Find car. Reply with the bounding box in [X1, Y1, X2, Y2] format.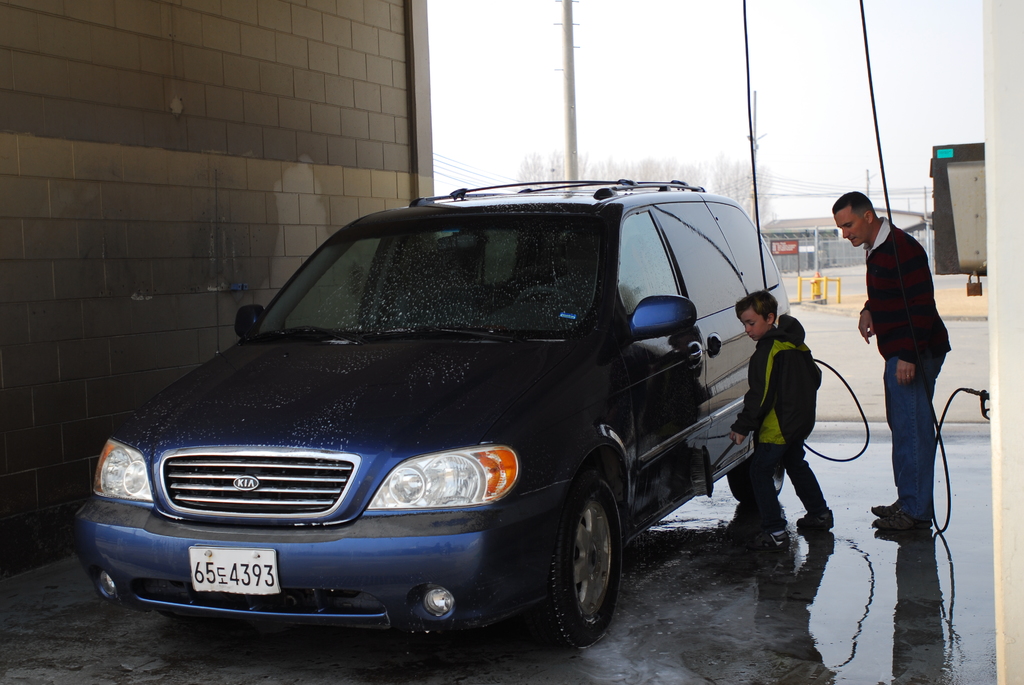
[63, 177, 788, 654].
